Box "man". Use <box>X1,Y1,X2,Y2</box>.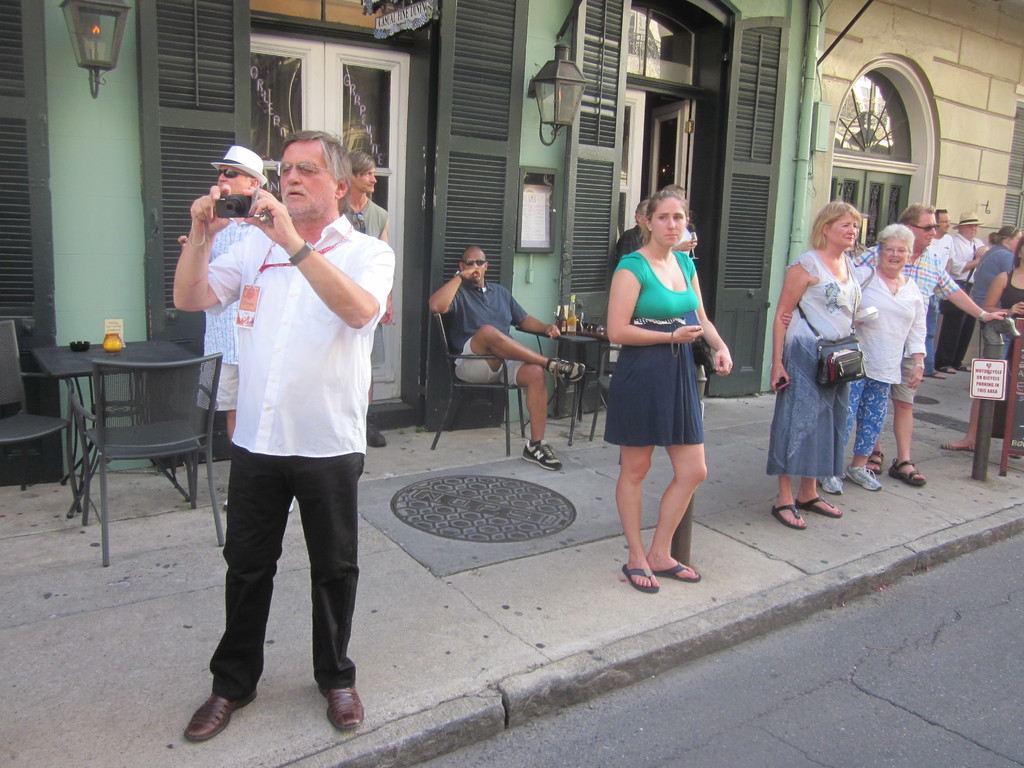
<box>932,214,976,373</box>.
